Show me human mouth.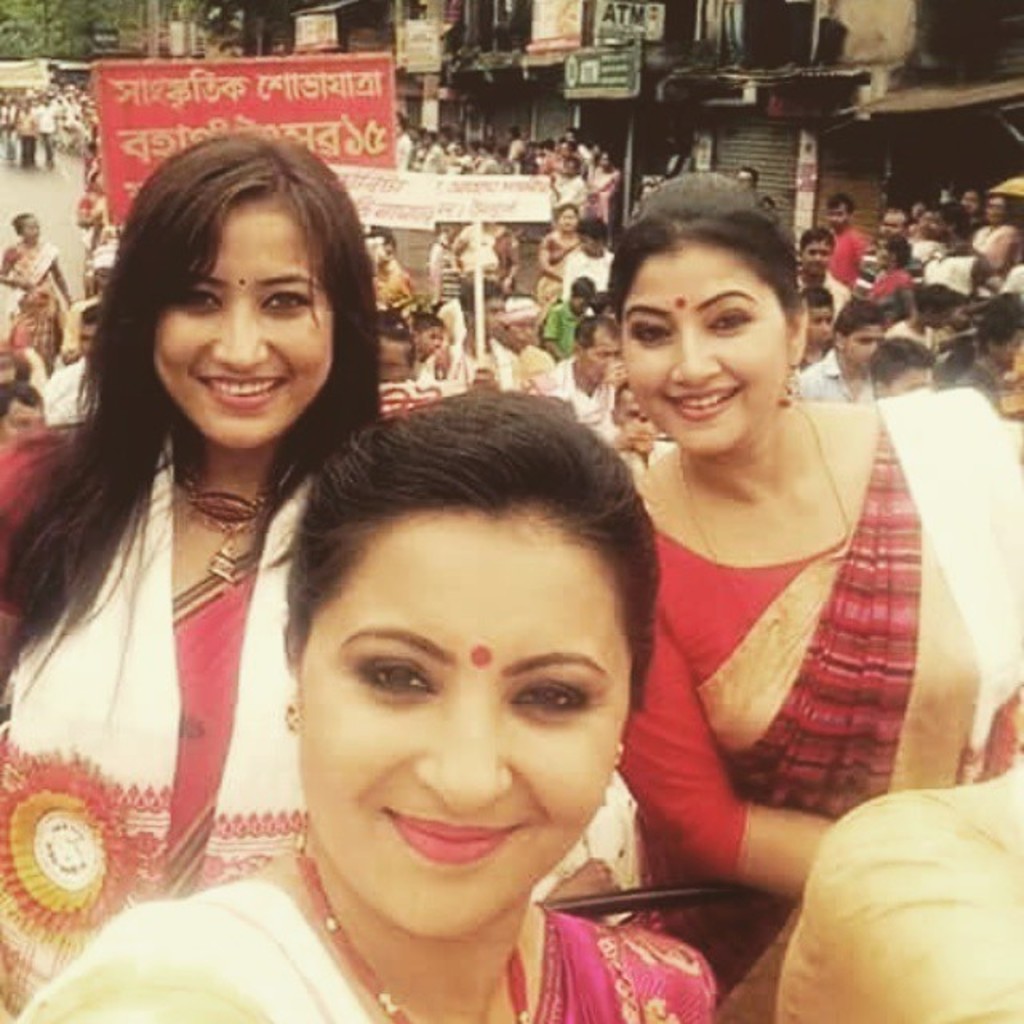
human mouth is here: box=[658, 378, 746, 424].
